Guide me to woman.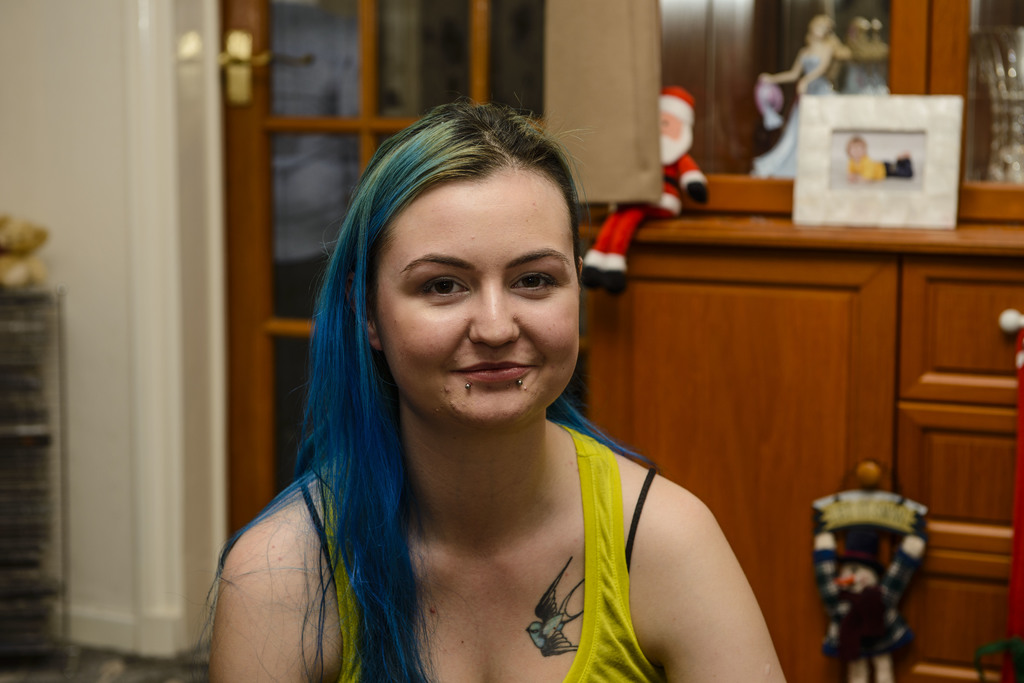
Guidance: <box>194,93,785,682</box>.
